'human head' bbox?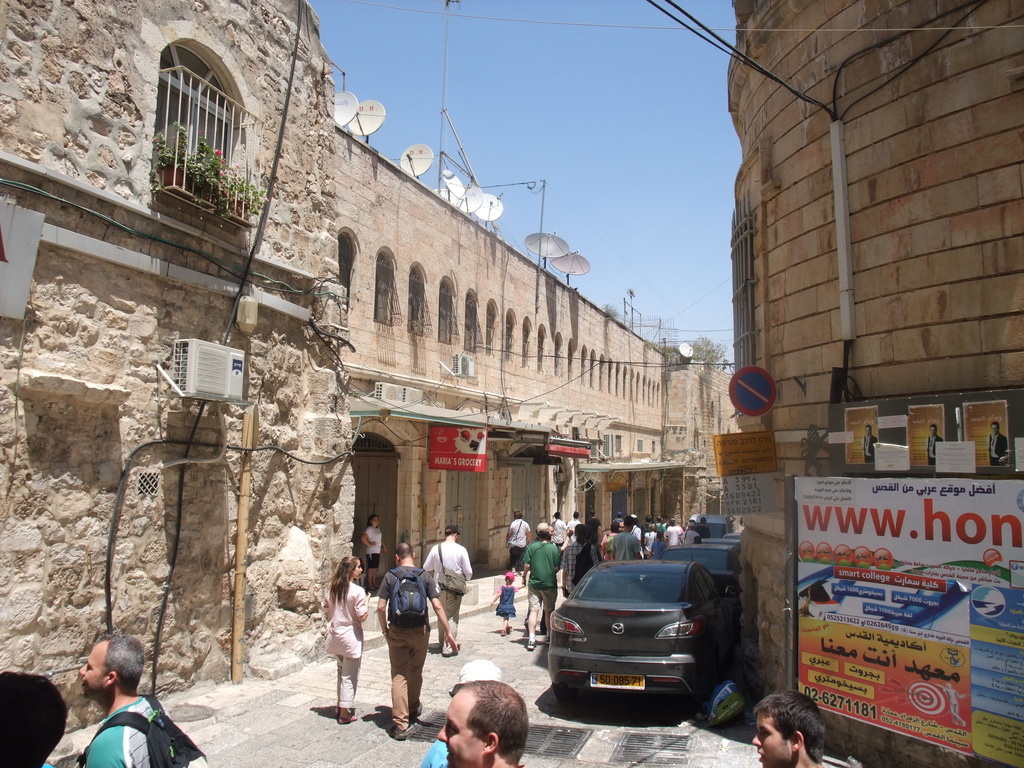
{"left": 76, "top": 637, "right": 141, "bottom": 709}
